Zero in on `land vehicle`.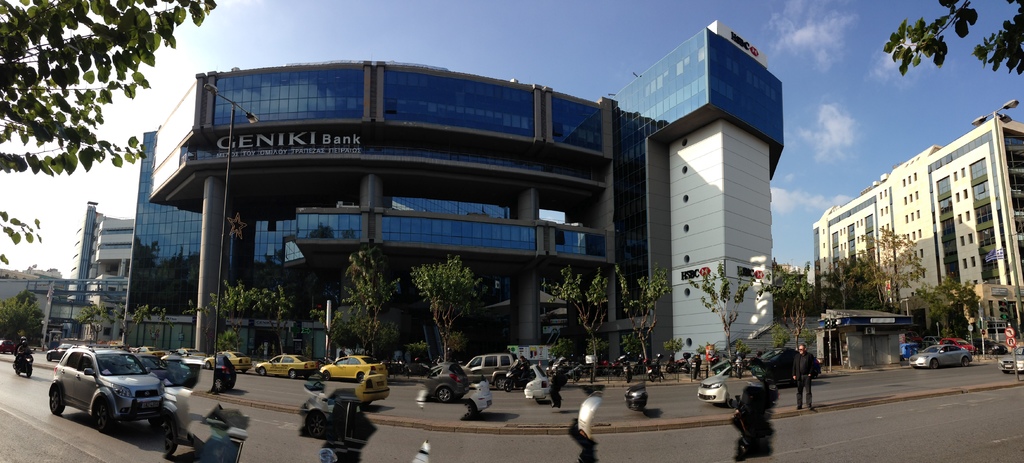
Zeroed in: crop(1005, 348, 1023, 373).
